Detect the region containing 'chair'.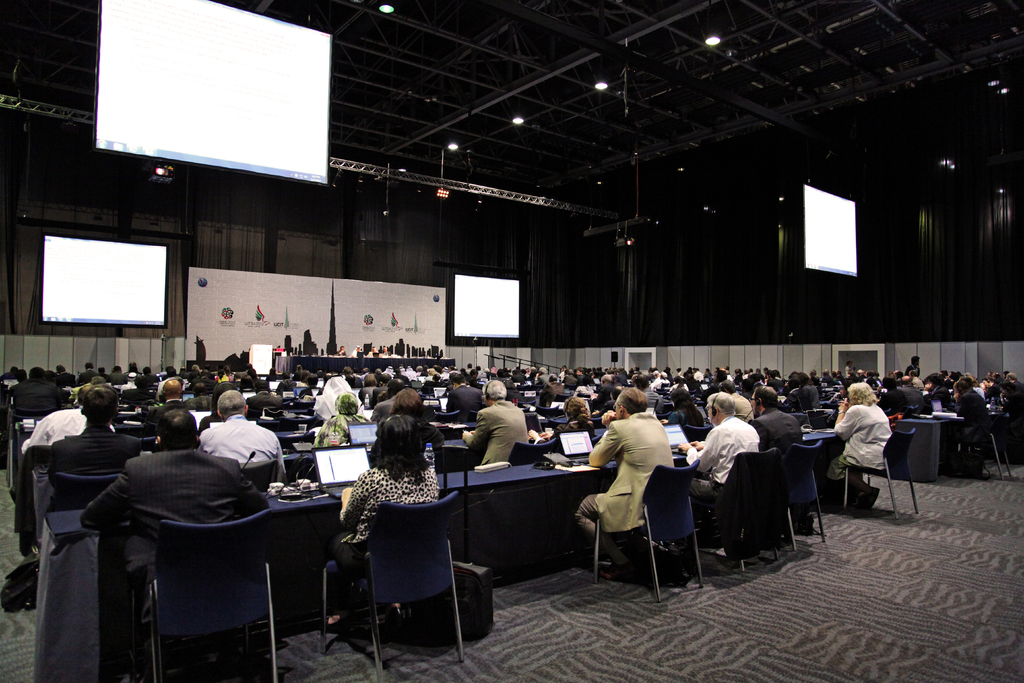
348 482 476 671.
